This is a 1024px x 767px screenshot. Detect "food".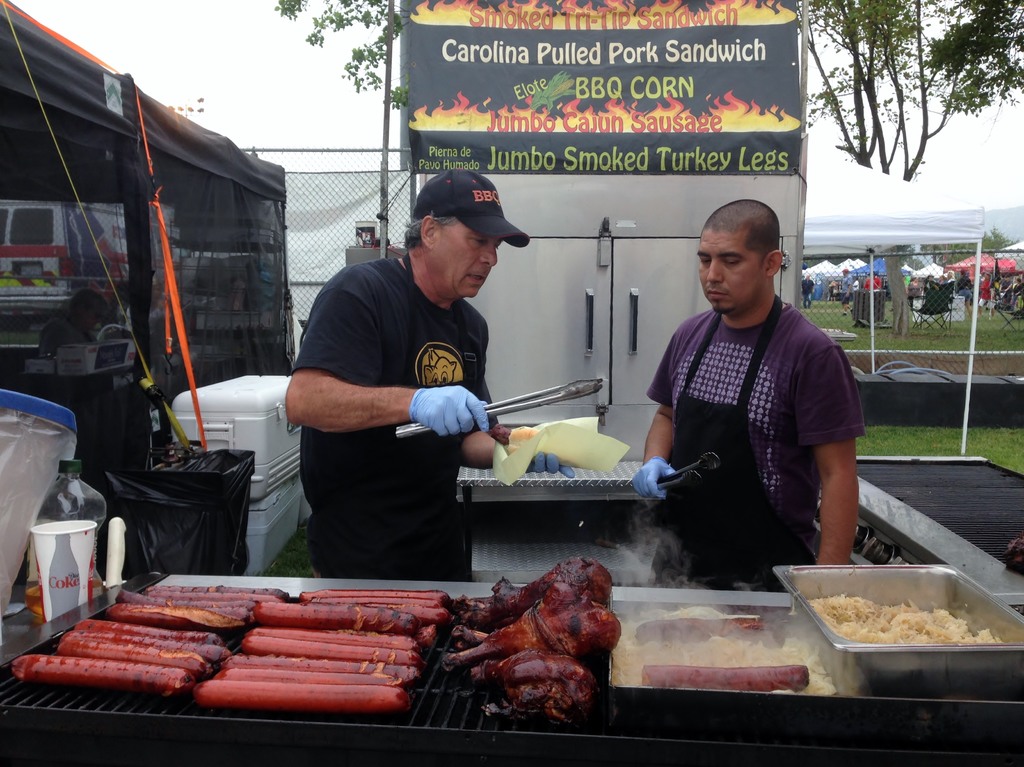
rect(801, 588, 1012, 647).
